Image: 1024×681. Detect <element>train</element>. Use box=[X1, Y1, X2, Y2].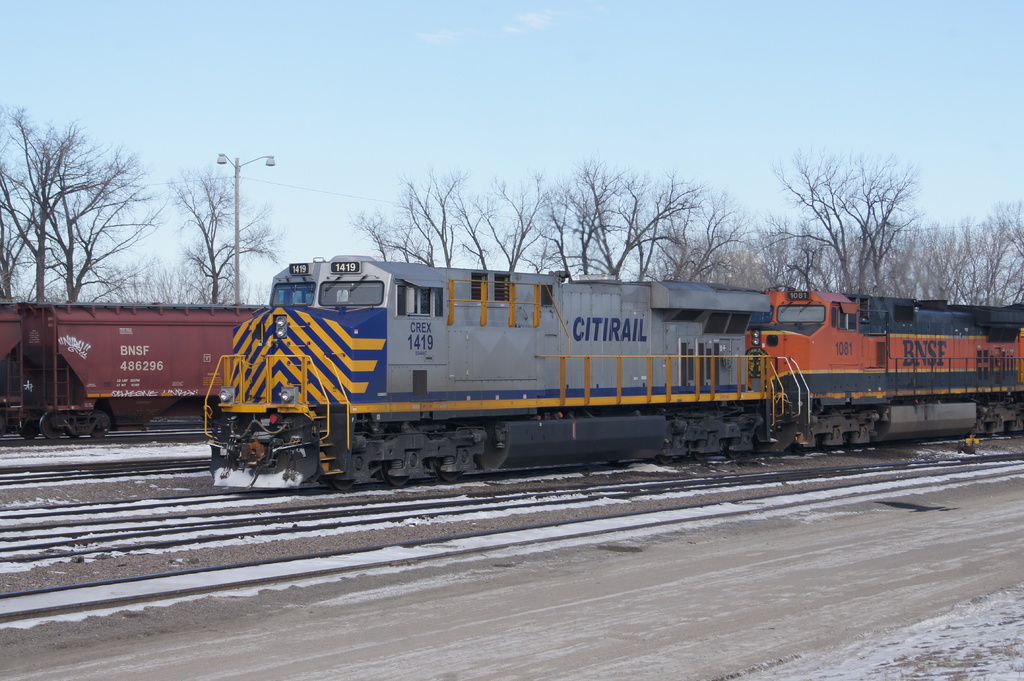
box=[200, 250, 1023, 494].
